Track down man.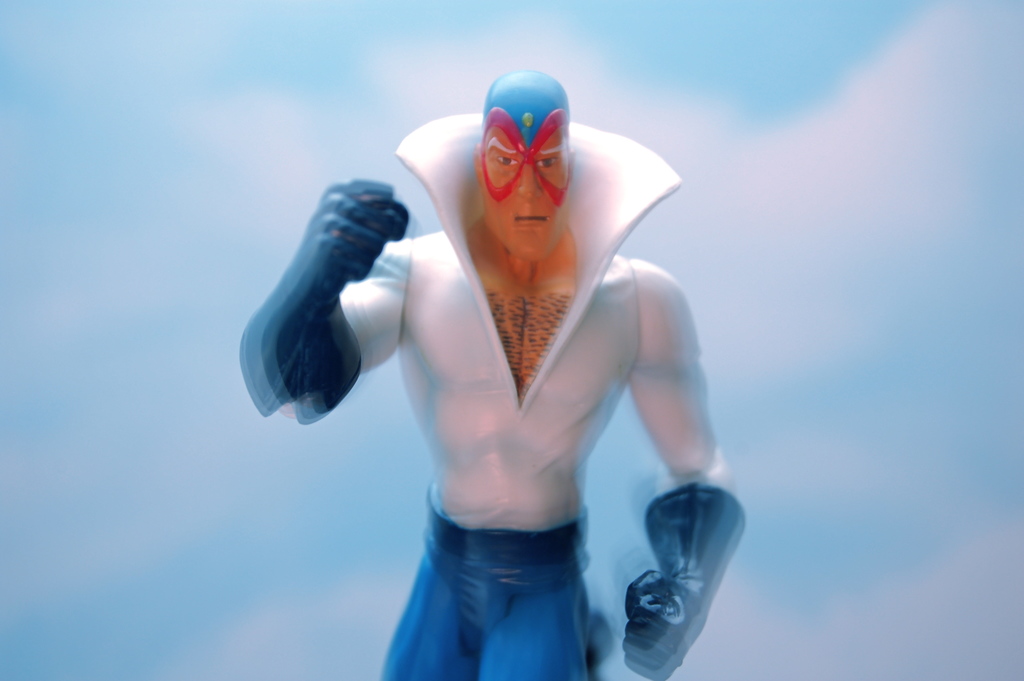
Tracked to 236/68/753/680.
